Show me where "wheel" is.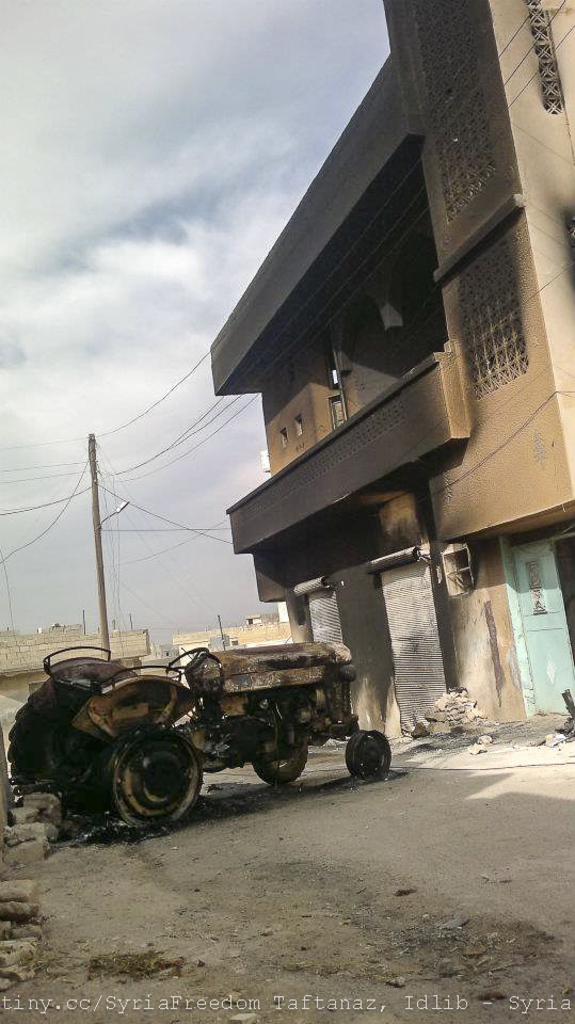
"wheel" is at rect(338, 733, 388, 785).
